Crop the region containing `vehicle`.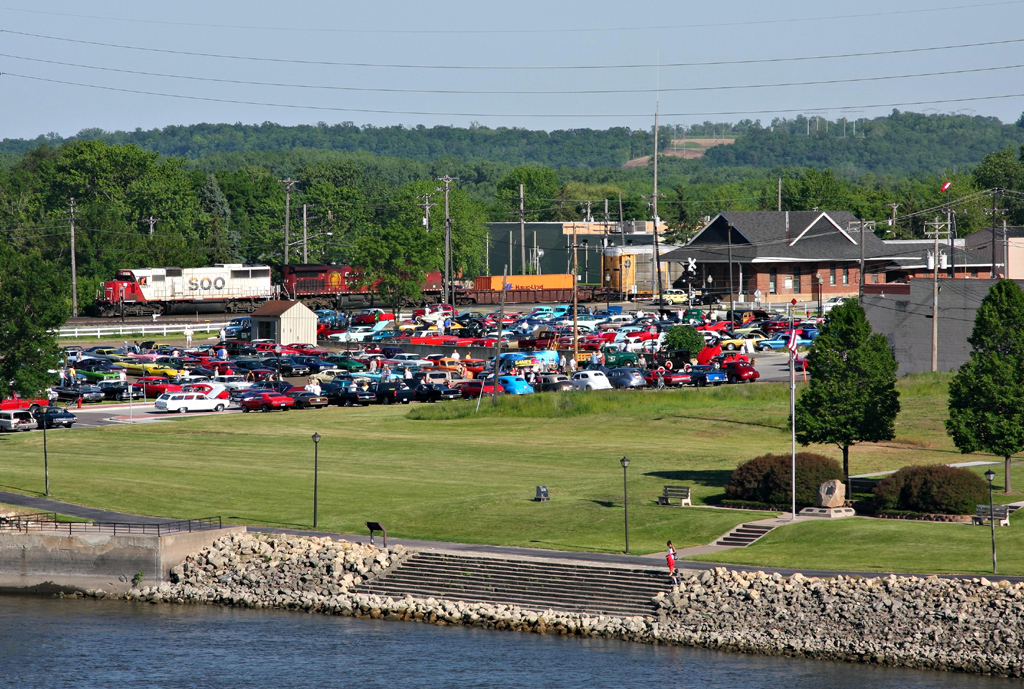
Crop region: bbox=(0, 387, 52, 414).
